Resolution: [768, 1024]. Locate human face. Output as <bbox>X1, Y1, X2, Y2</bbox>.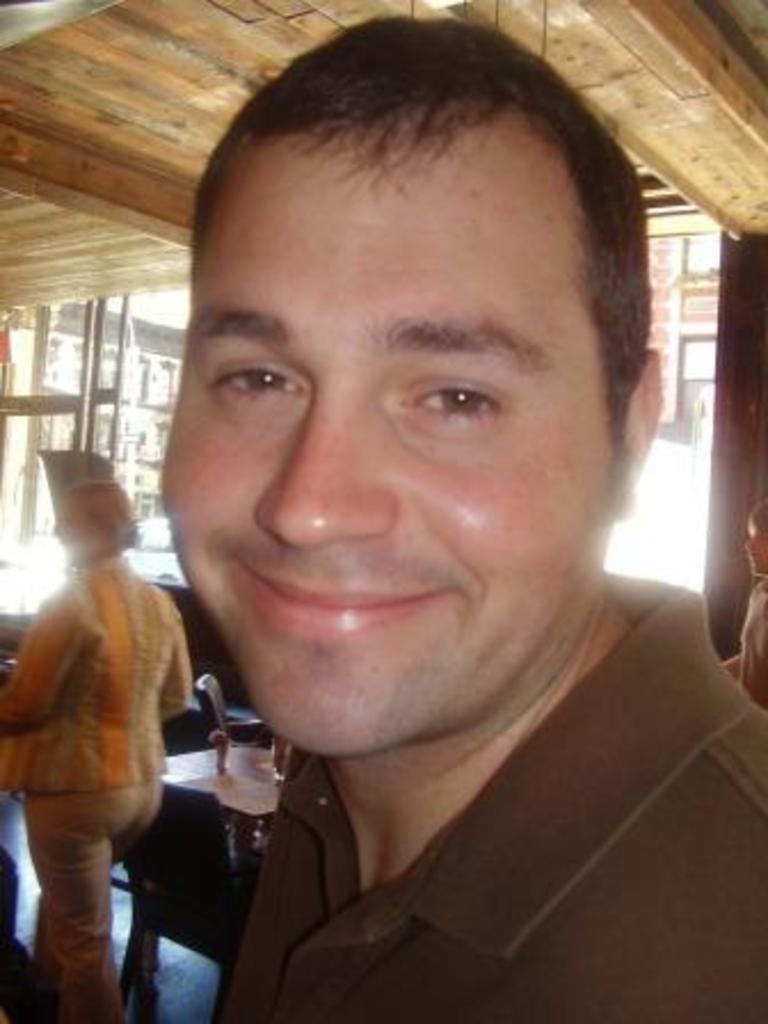
<bbox>149, 126, 622, 750</bbox>.
